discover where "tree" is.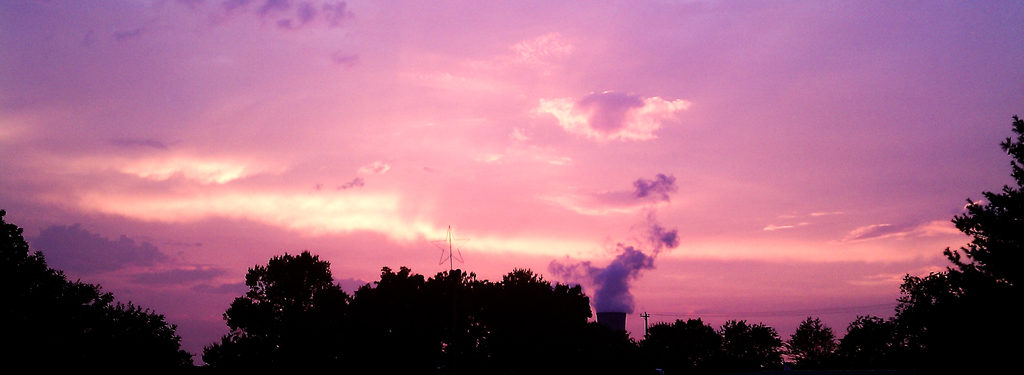
Discovered at region(0, 216, 84, 374).
